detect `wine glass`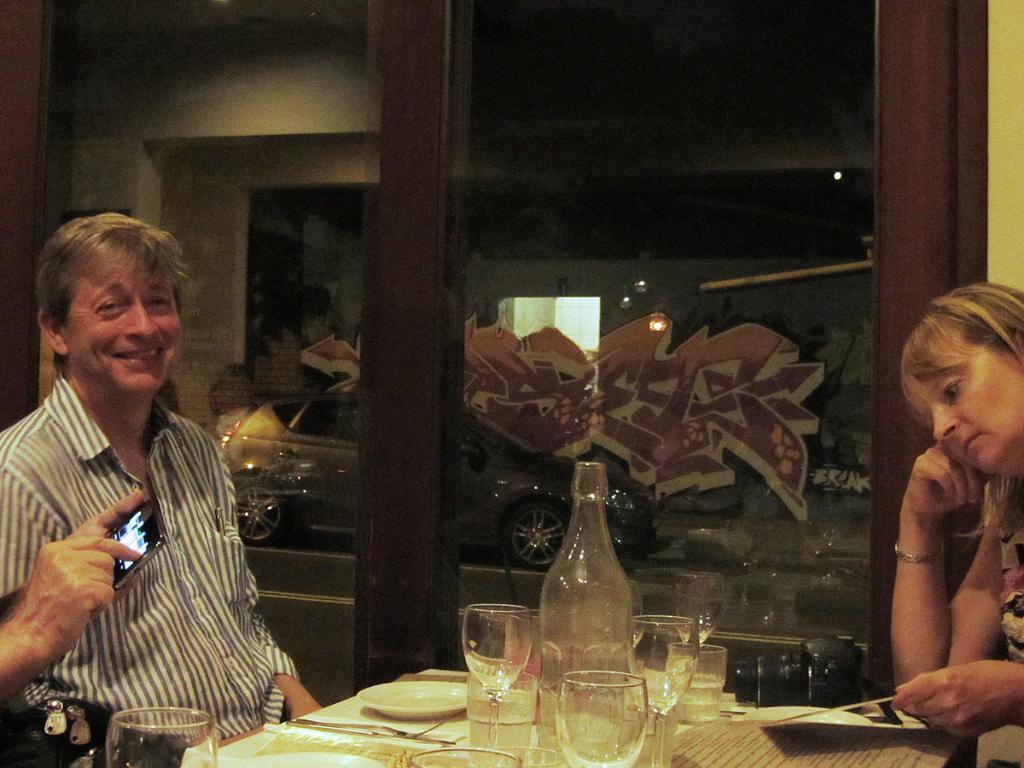
bbox=(101, 707, 218, 767)
